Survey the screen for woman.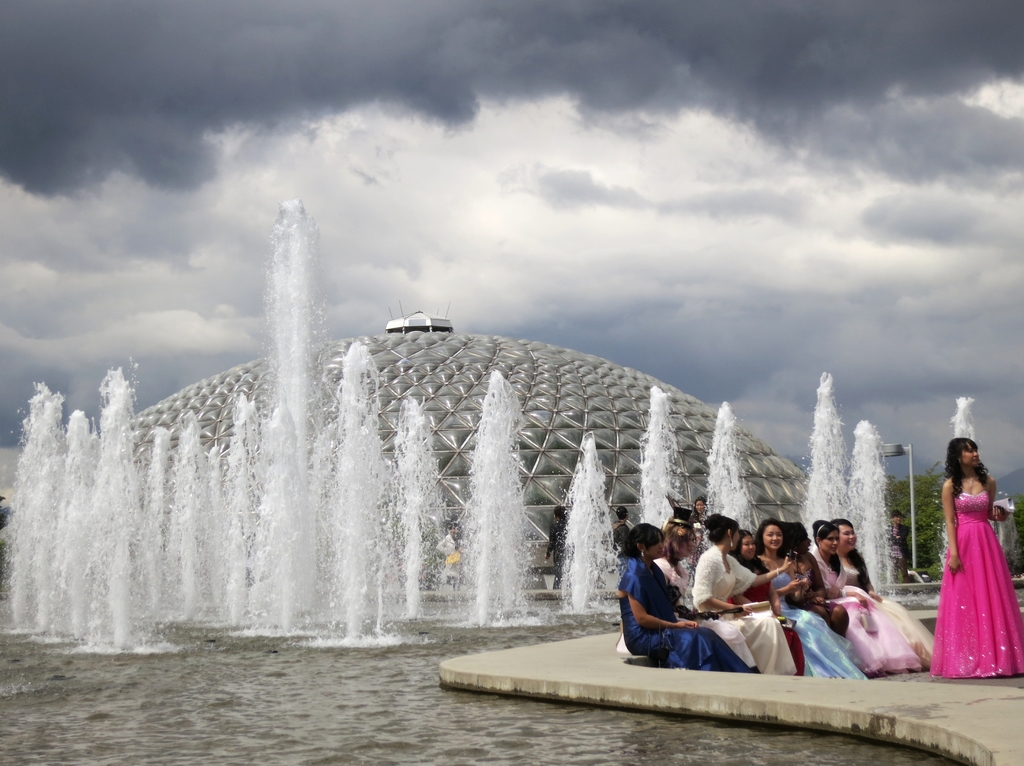
Survey found: bbox(832, 518, 937, 668).
